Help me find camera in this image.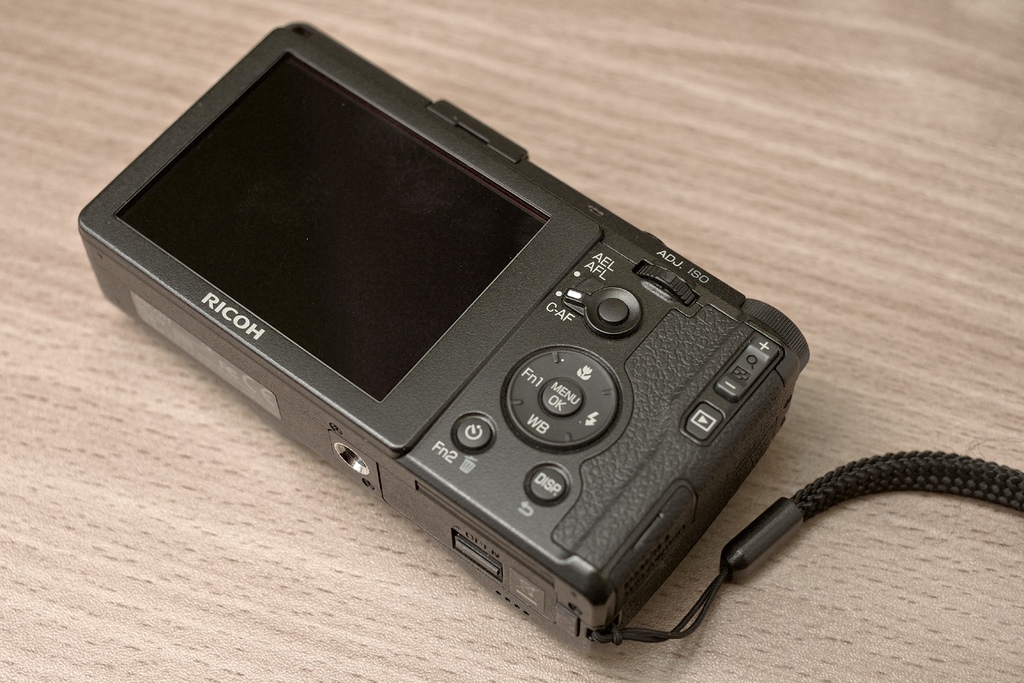
Found it: [74, 10, 805, 659].
